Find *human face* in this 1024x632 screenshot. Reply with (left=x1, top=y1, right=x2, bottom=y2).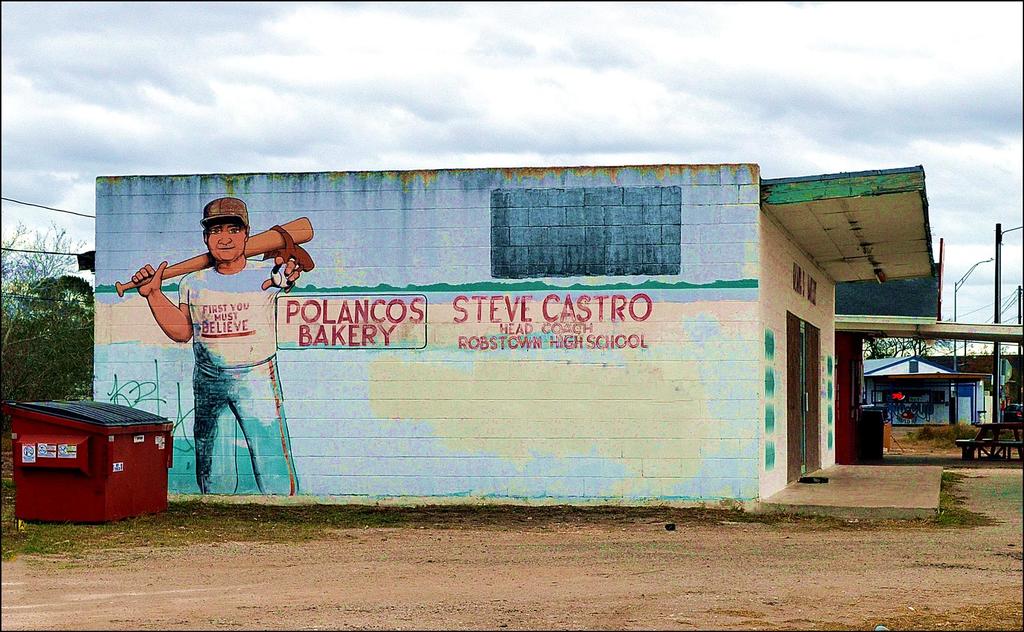
(left=200, top=216, right=251, bottom=265).
